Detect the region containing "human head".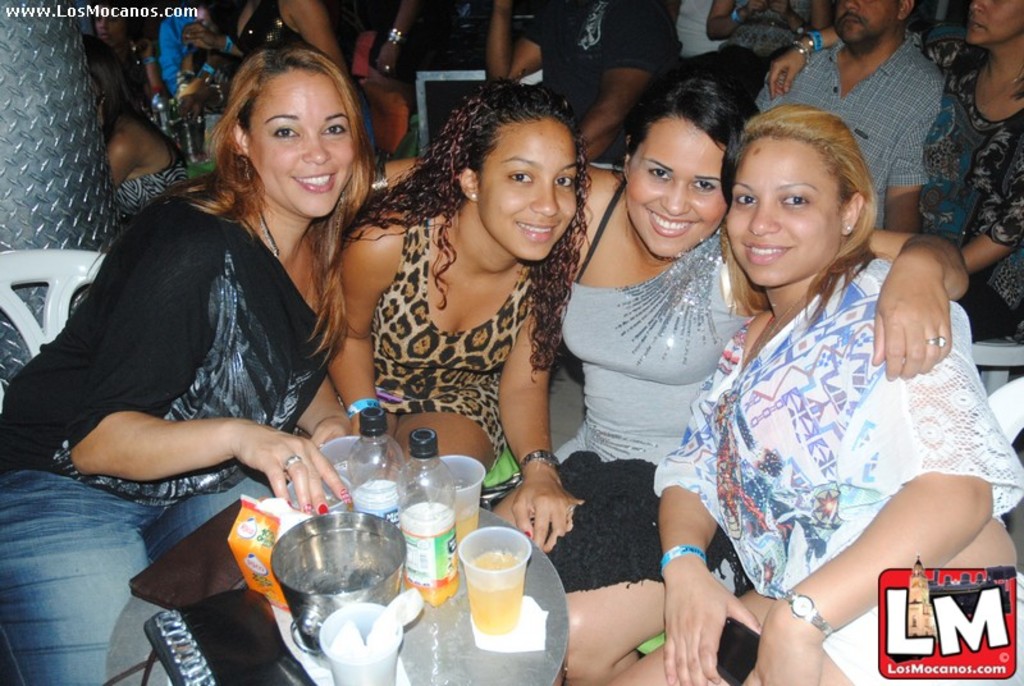
(x1=82, y1=32, x2=132, y2=129).
